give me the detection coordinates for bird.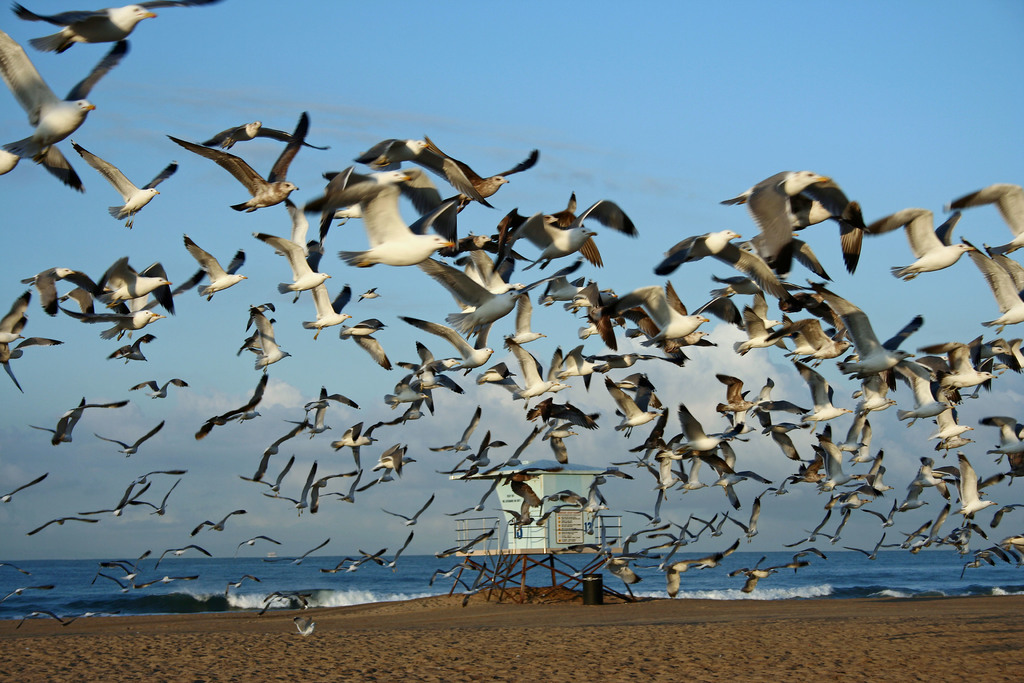
detection(426, 138, 547, 196).
